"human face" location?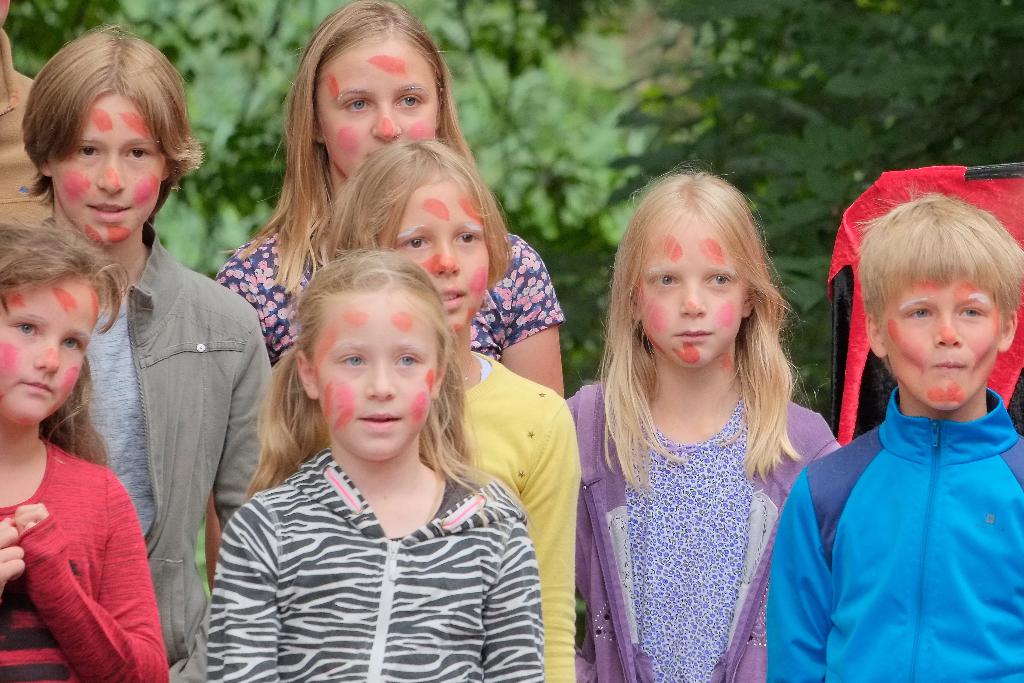
<region>872, 239, 1006, 416</region>
